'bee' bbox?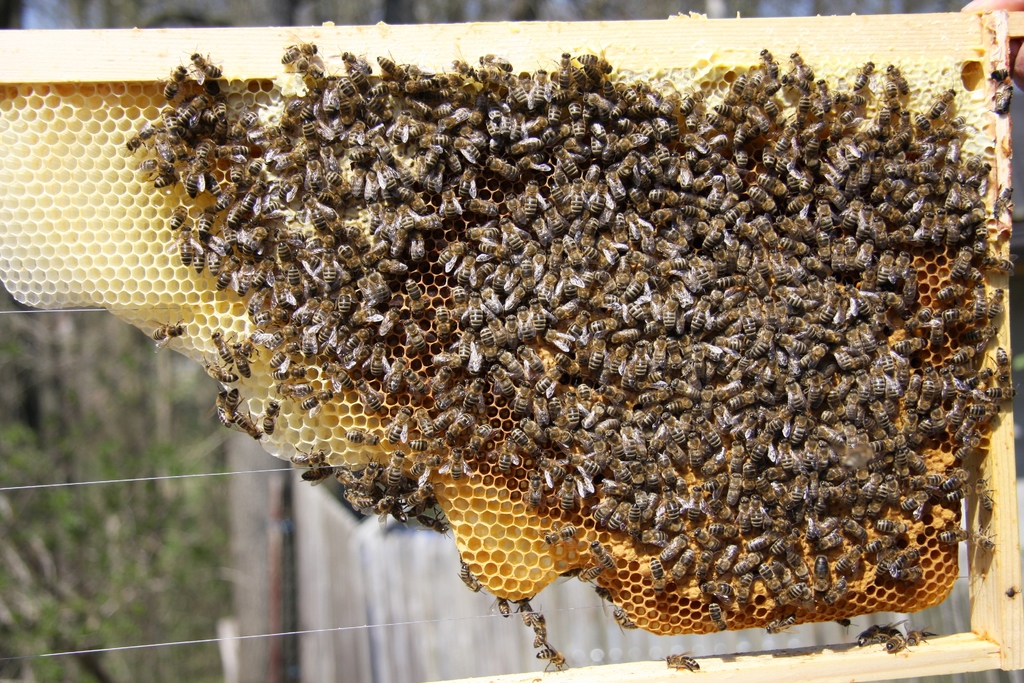
835 92 865 103
